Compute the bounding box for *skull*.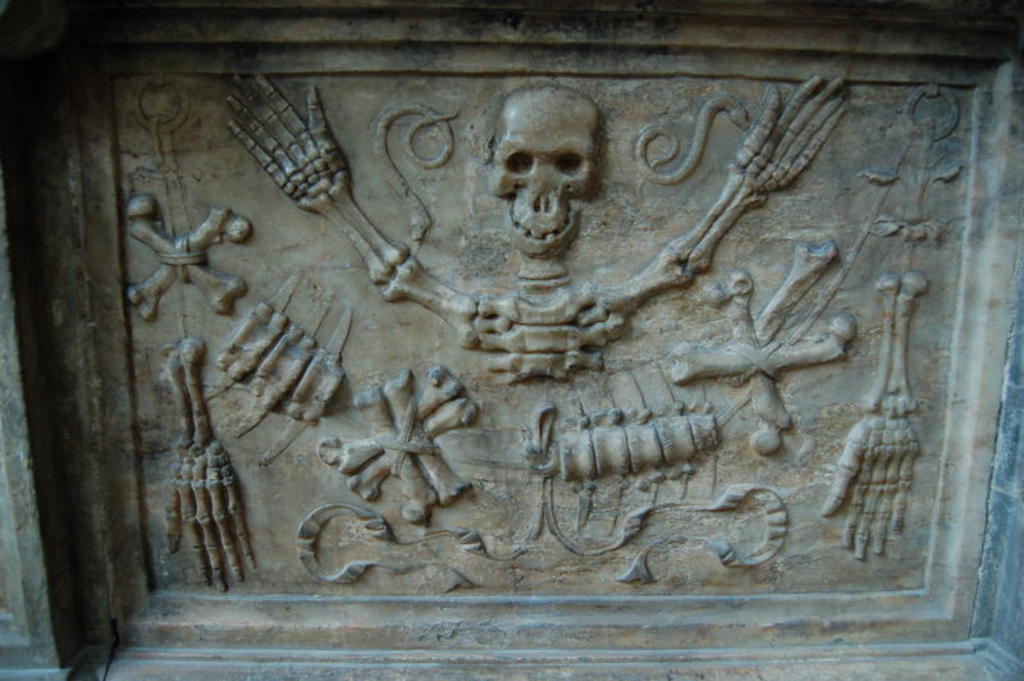
x1=484 y1=74 x2=603 y2=276.
